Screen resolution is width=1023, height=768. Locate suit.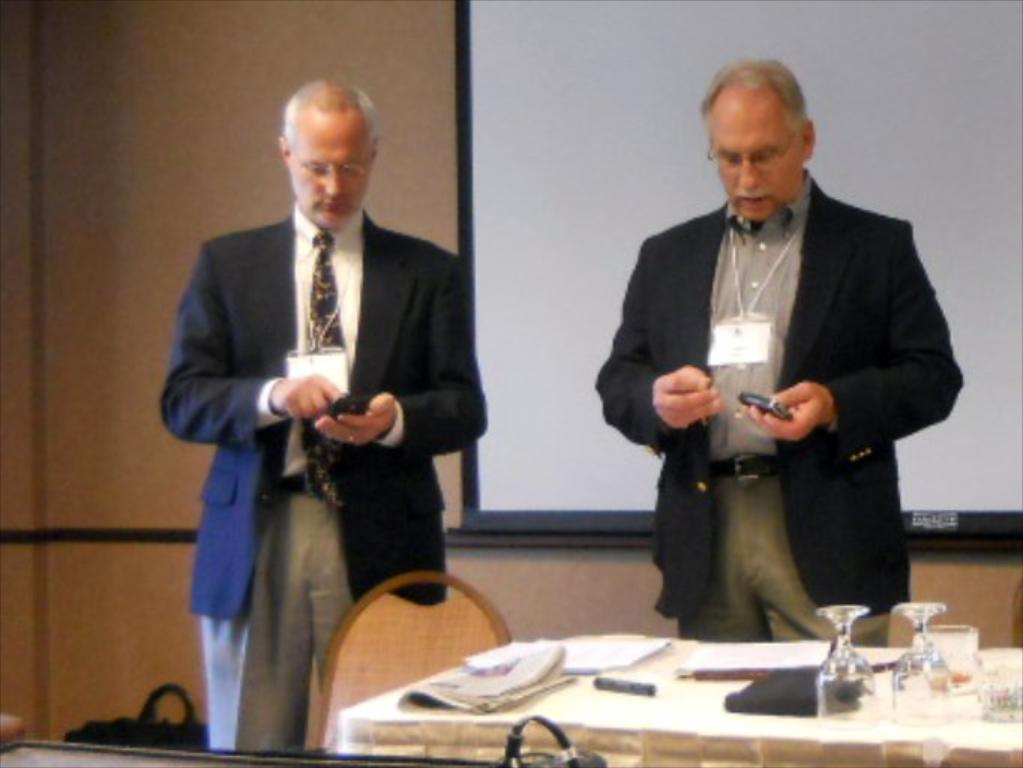
600,132,935,648.
